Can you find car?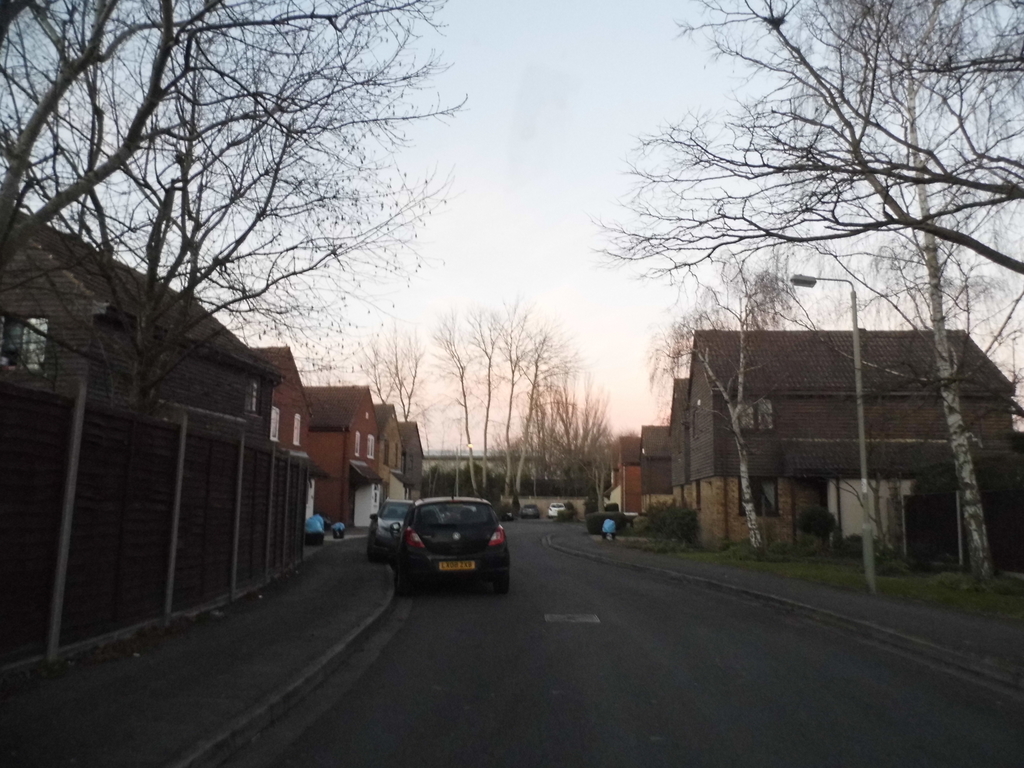
Yes, bounding box: (left=375, top=496, right=515, bottom=596).
